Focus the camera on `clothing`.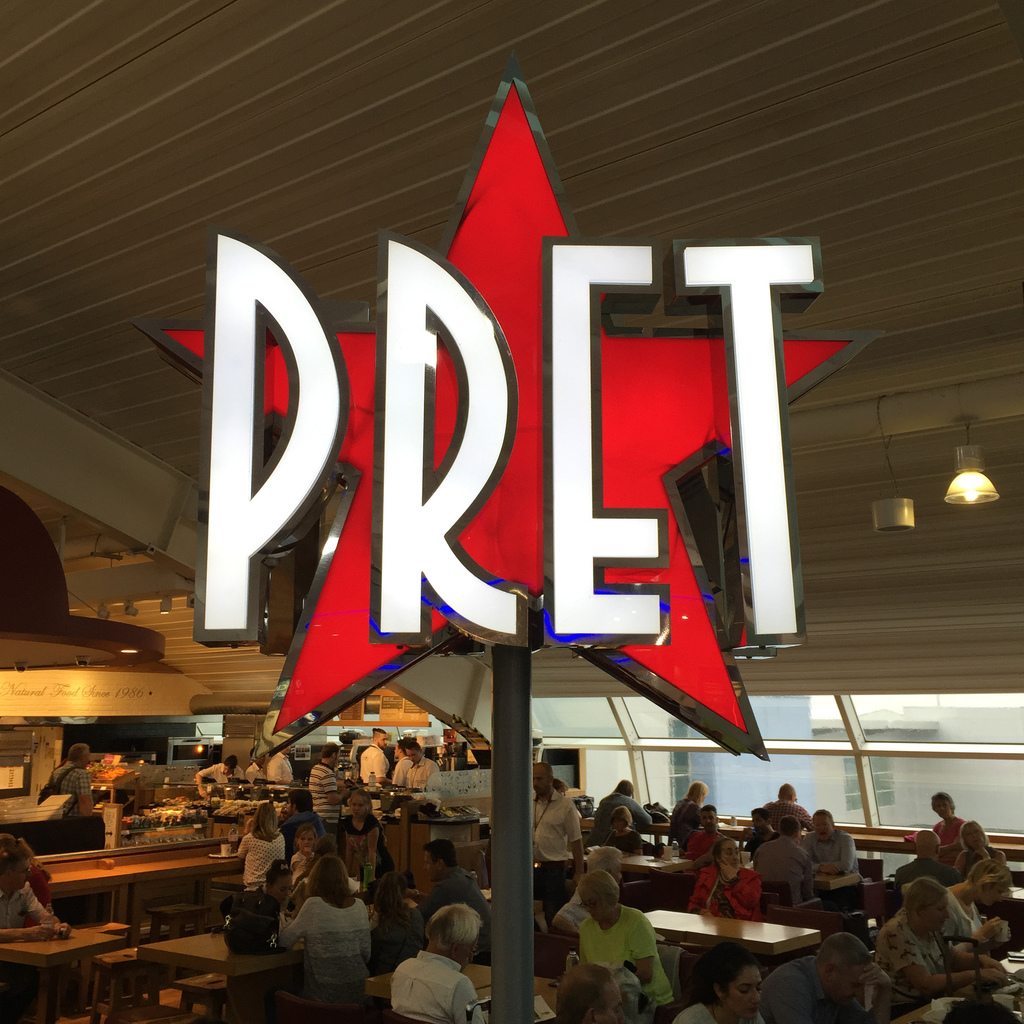
Focus region: pyautogui.locateOnScreen(241, 768, 266, 788).
